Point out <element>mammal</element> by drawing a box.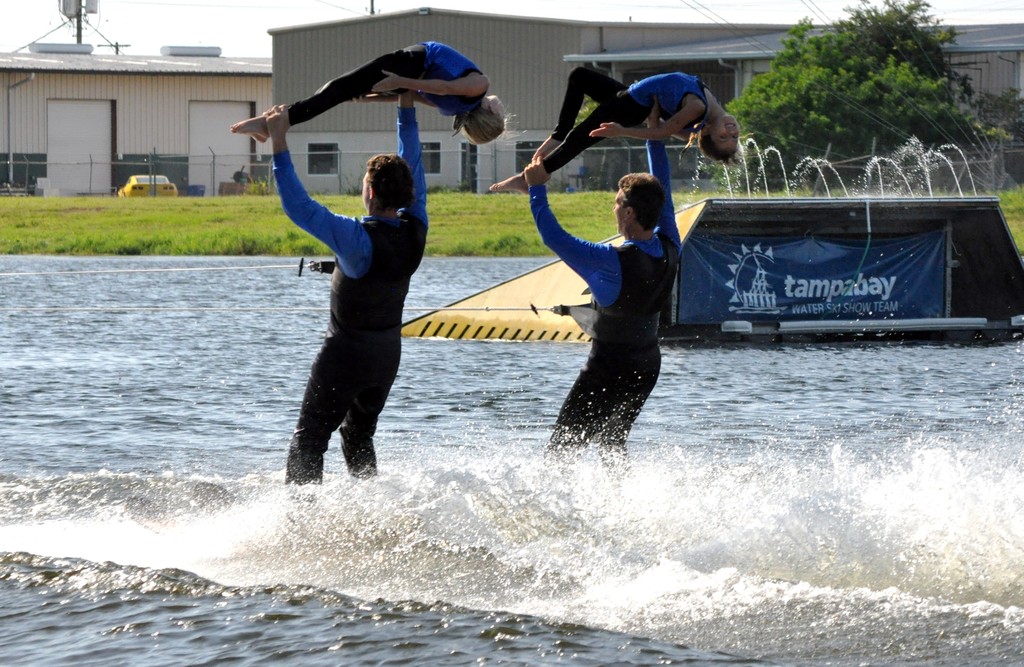
bbox=(230, 40, 524, 143).
